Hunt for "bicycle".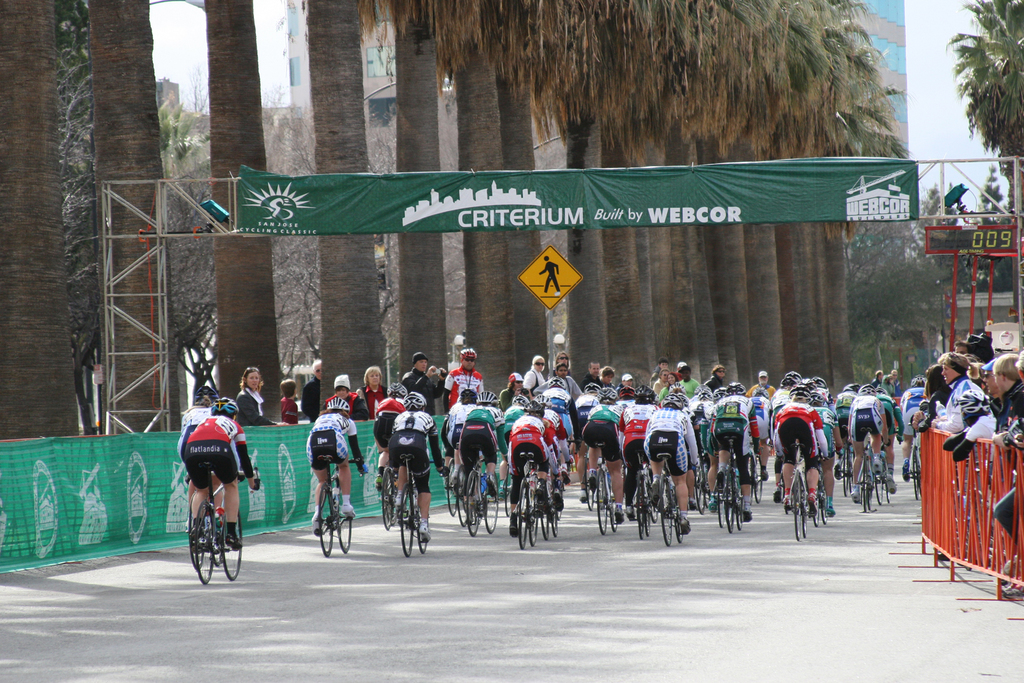
Hunted down at detection(457, 466, 504, 544).
